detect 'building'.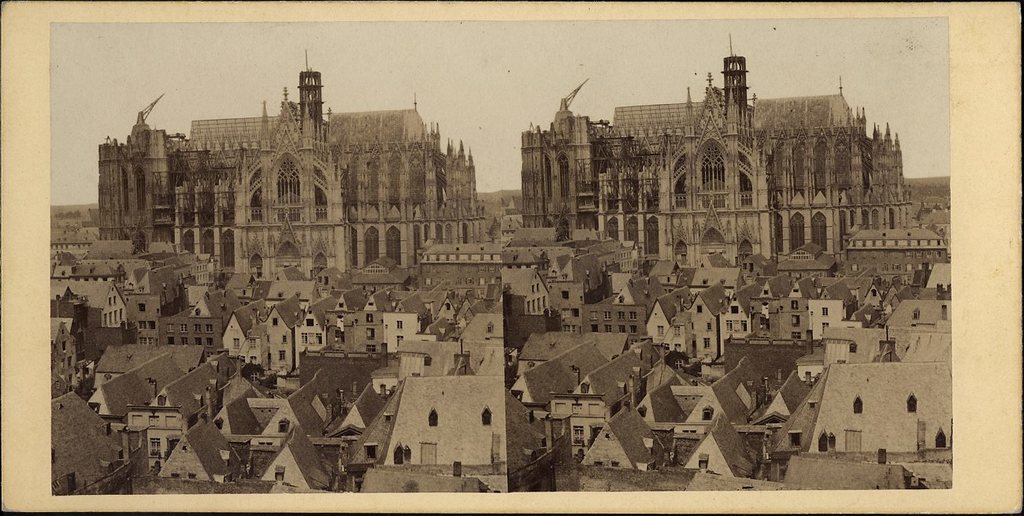
Detected at rect(682, 414, 768, 474).
